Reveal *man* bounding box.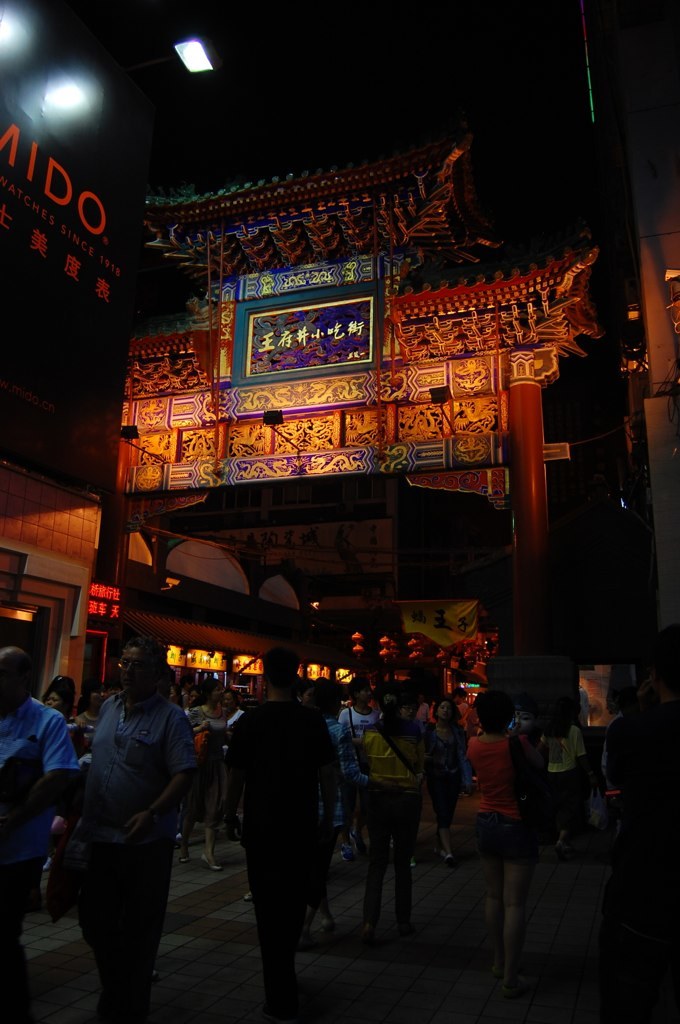
Revealed: box(67, 638, 197, 1023).
